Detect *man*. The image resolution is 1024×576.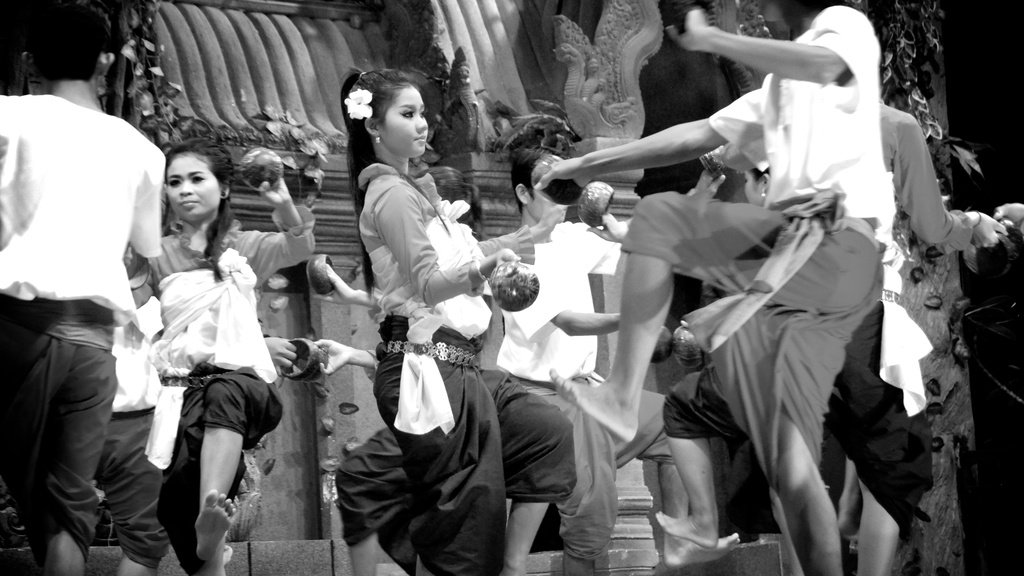
<region>828, 98, 1002, 575</region>.
